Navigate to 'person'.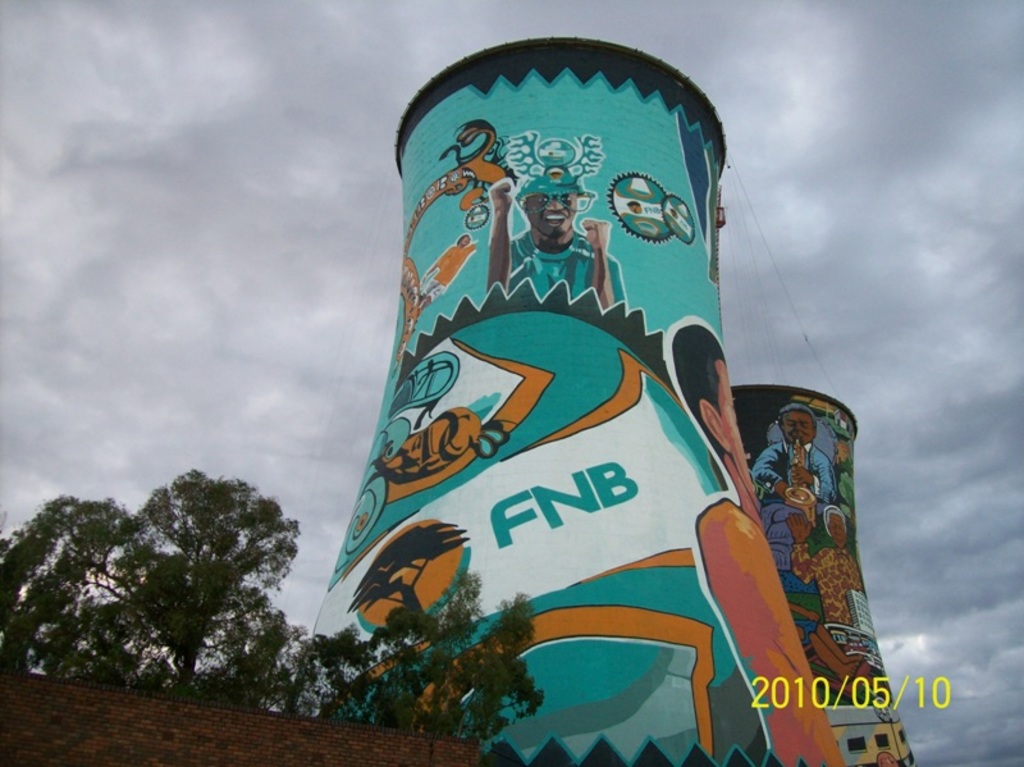
Navigation target: [754, 400, 835, 513].
